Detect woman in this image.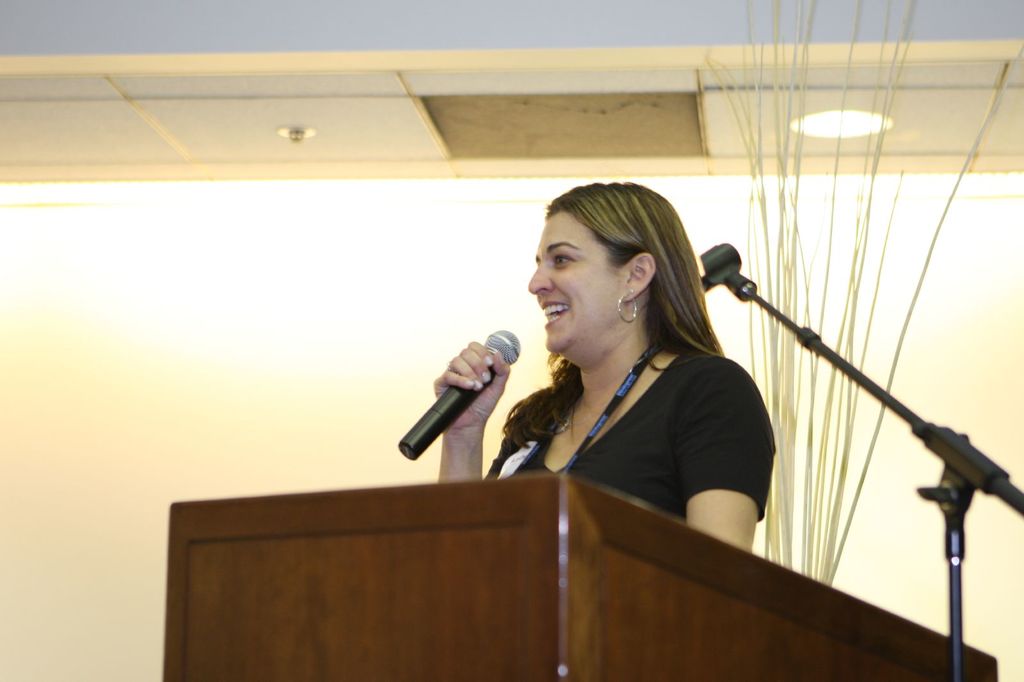
Detection: (left=476, top=197, right=828, bottom=583).
